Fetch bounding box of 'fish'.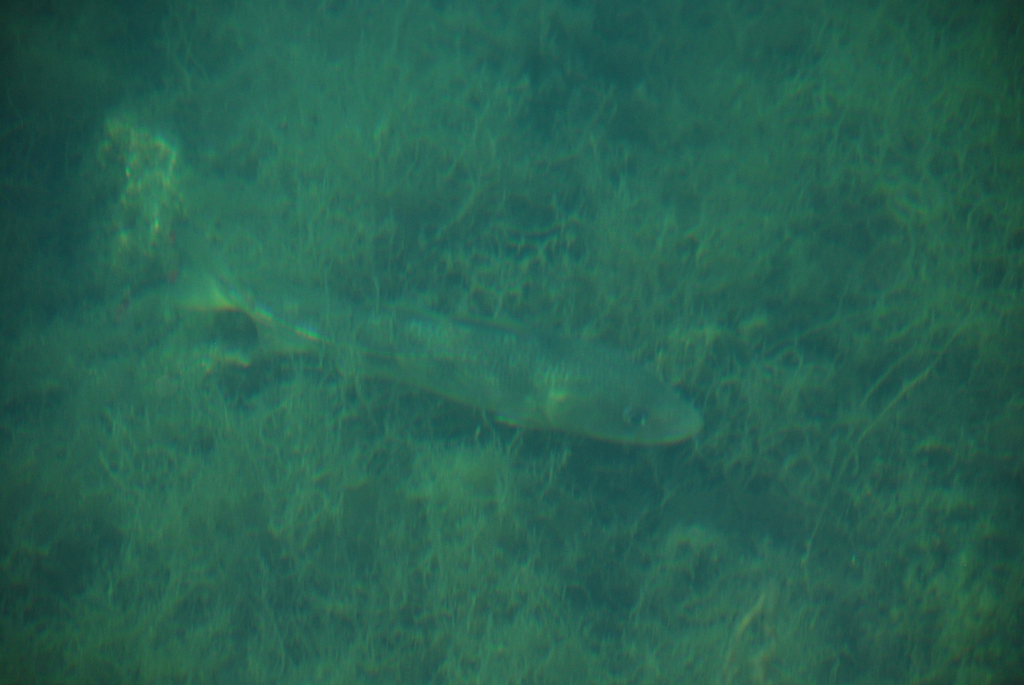
Bbox: 307, 303, 709, 478.
